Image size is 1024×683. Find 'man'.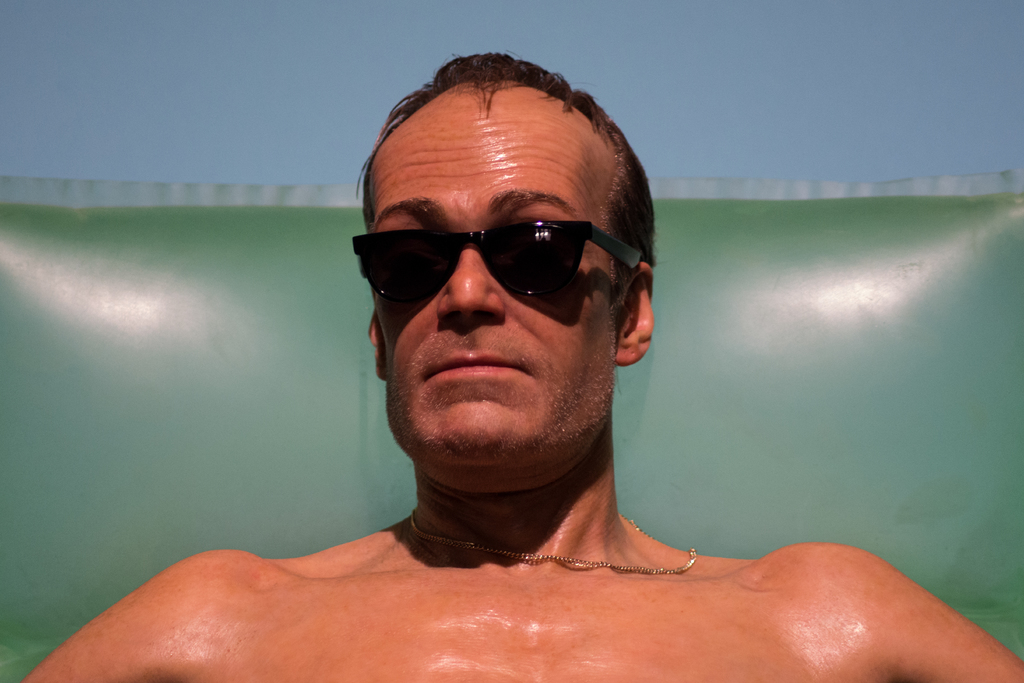
(18,51,1023,682).
